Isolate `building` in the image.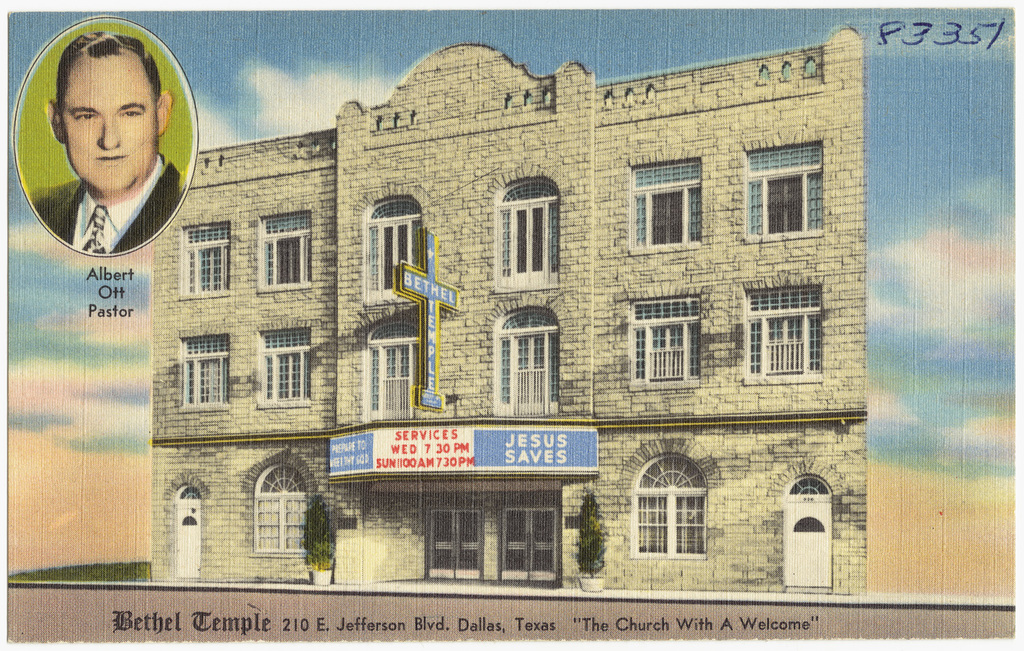
Isolated region: (x1=31, y1=18, x2=899, y2=602).
